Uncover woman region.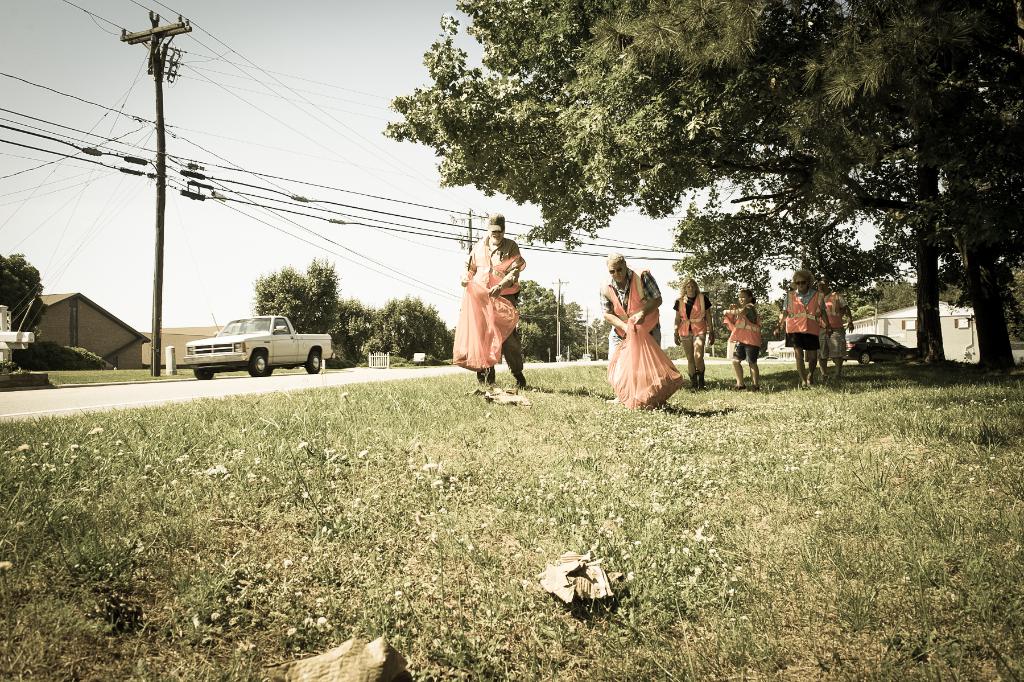
Uncovered: locate(720, 289, 762, 392).
